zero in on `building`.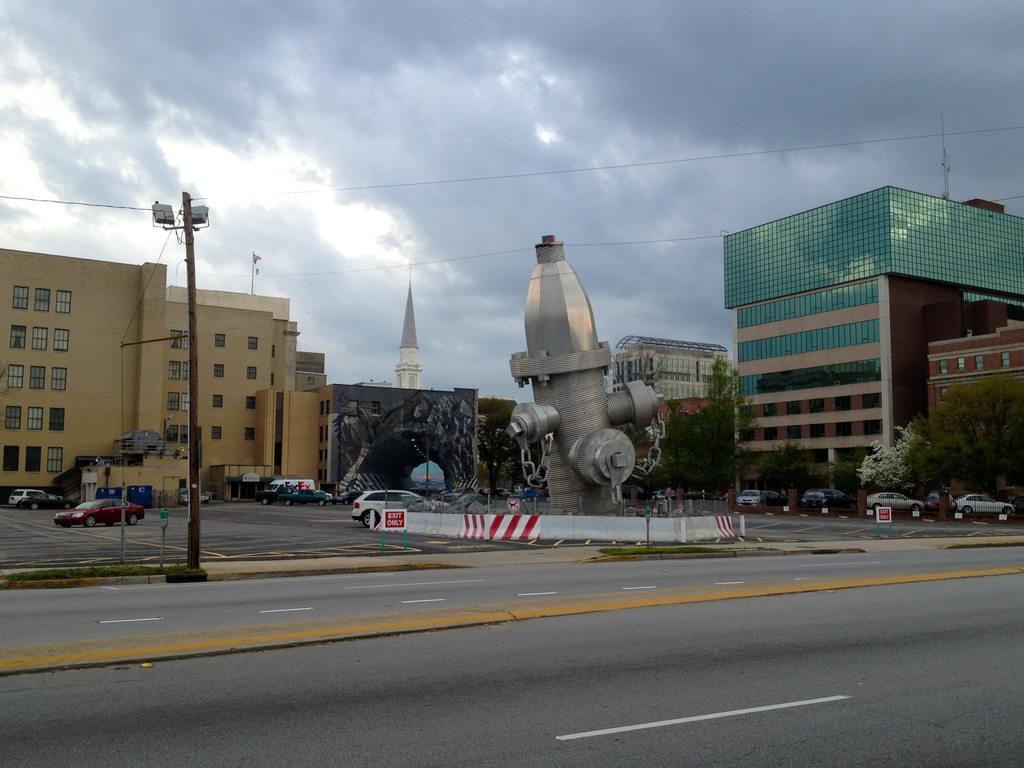
Zeroed in: bbox=(721, 181, 1023, 495).
